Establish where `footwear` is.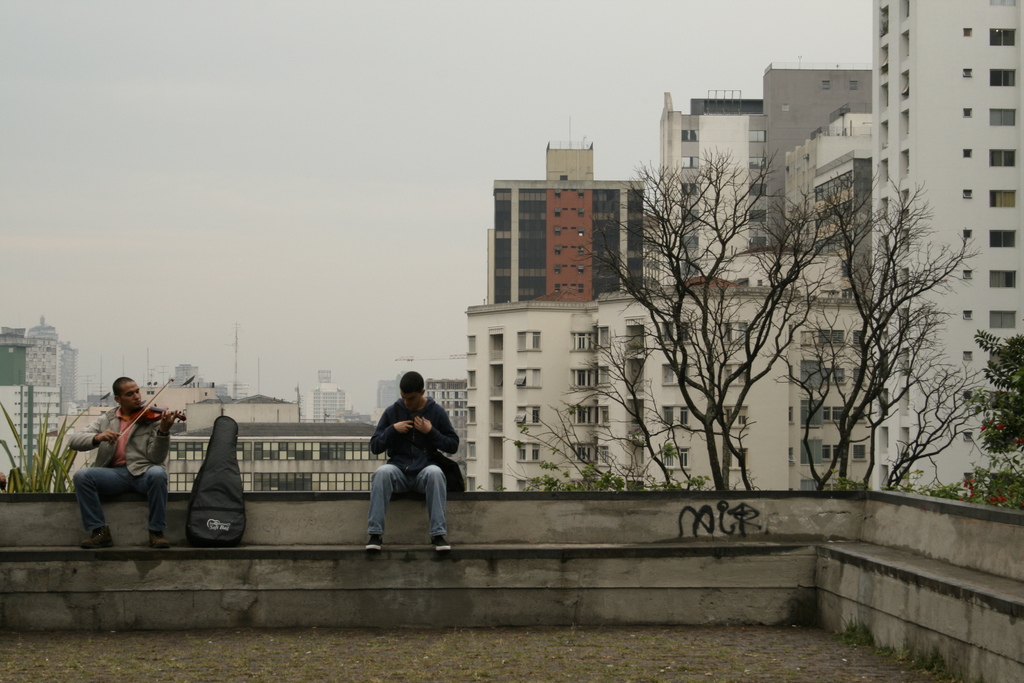
Established at 149/533/169/552.
